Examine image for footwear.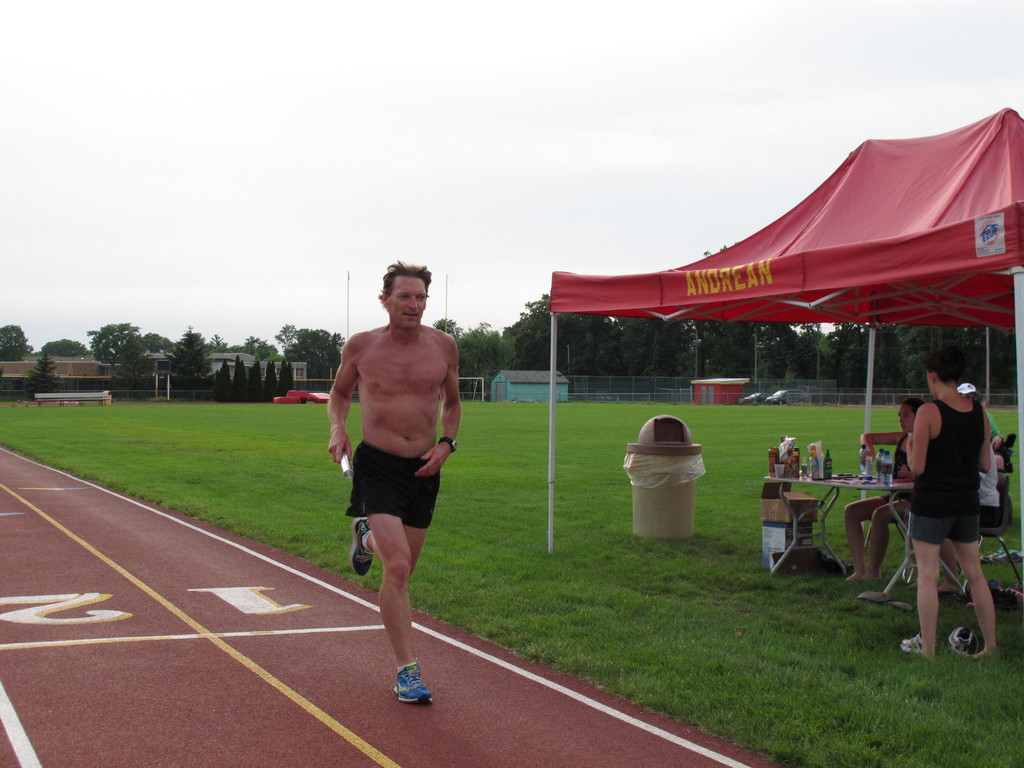
Examination result: {"left": 857, "top": 590, "right": 888, "bottom": 604}.
